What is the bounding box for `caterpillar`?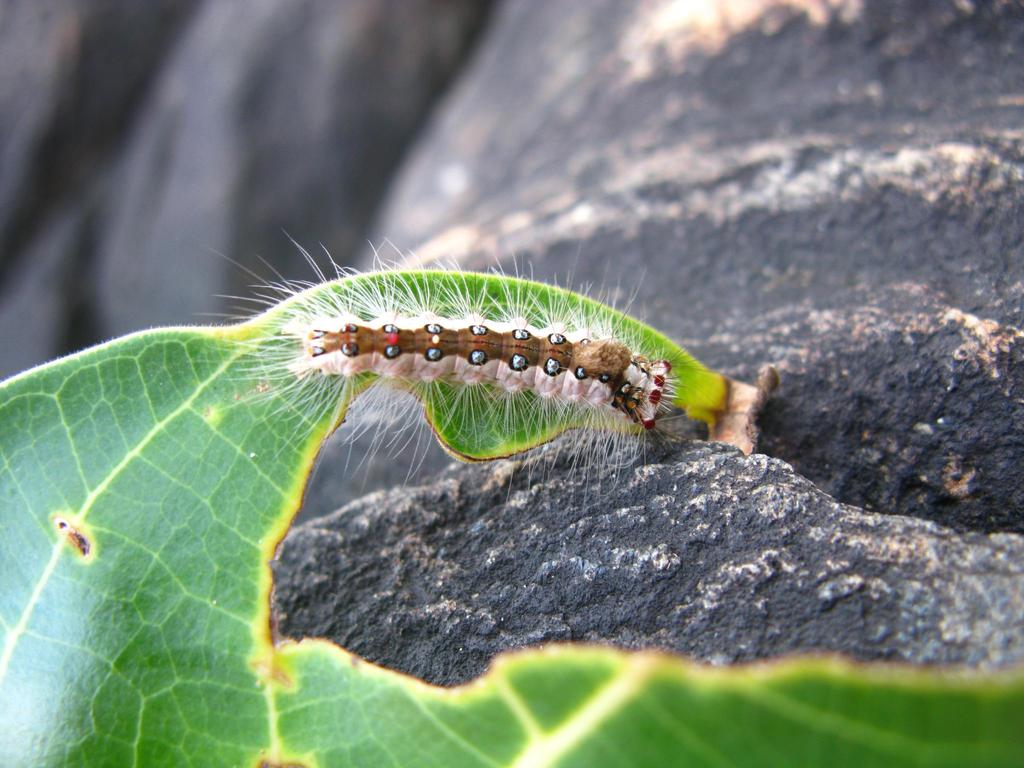
l=186, t=225, r=709, b=486.
